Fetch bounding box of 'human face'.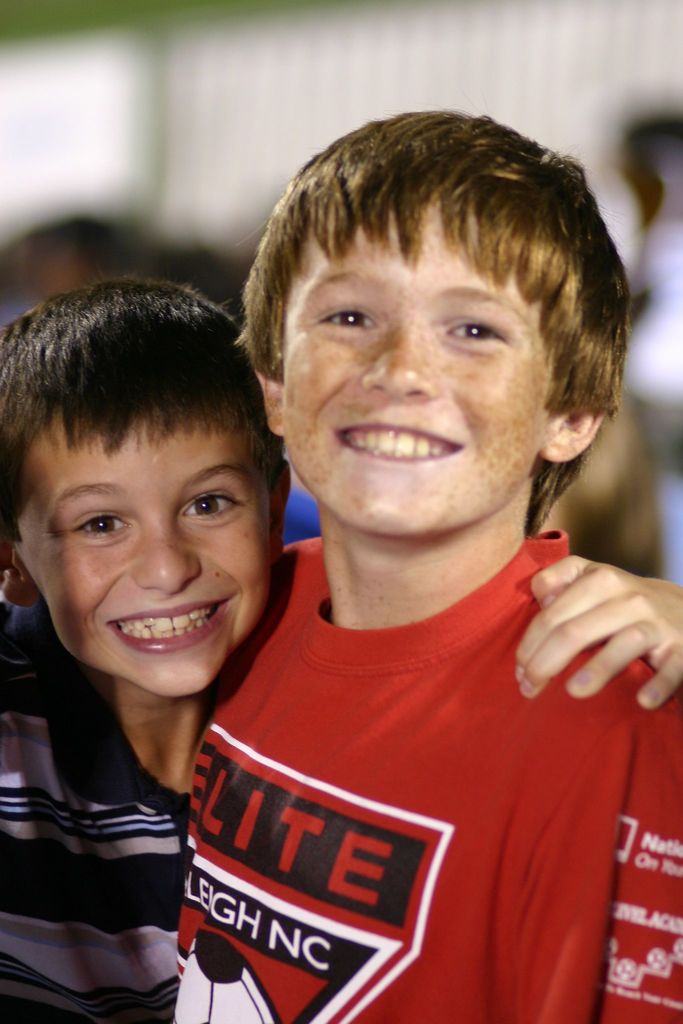
Bbox: (286, 189, 575, 526).
